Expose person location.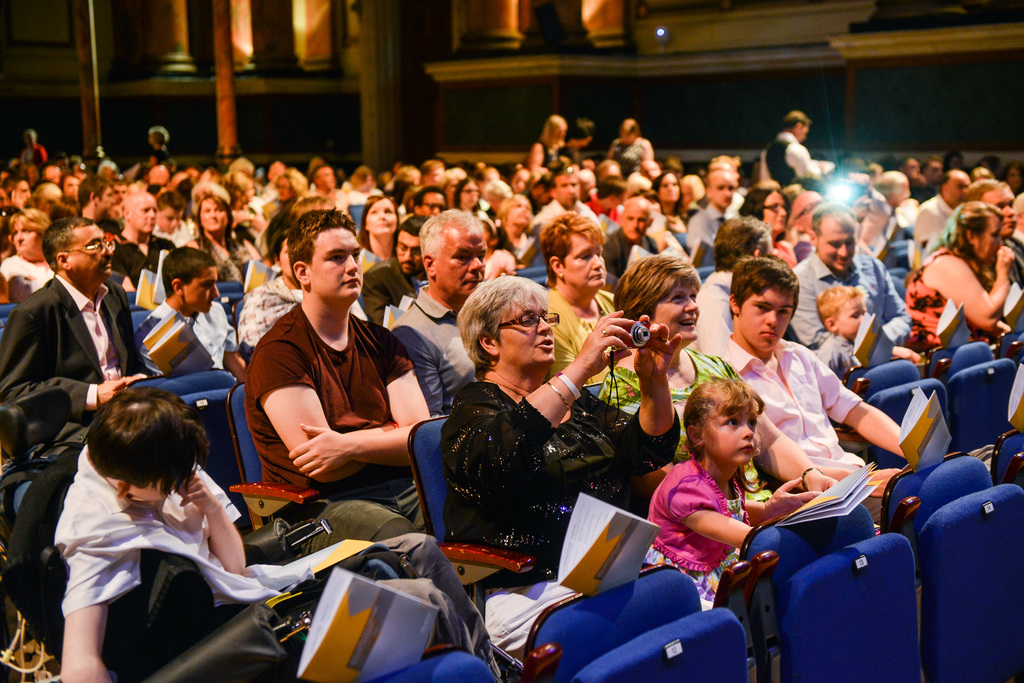
Exposed at (785, 191, 828, 246).
